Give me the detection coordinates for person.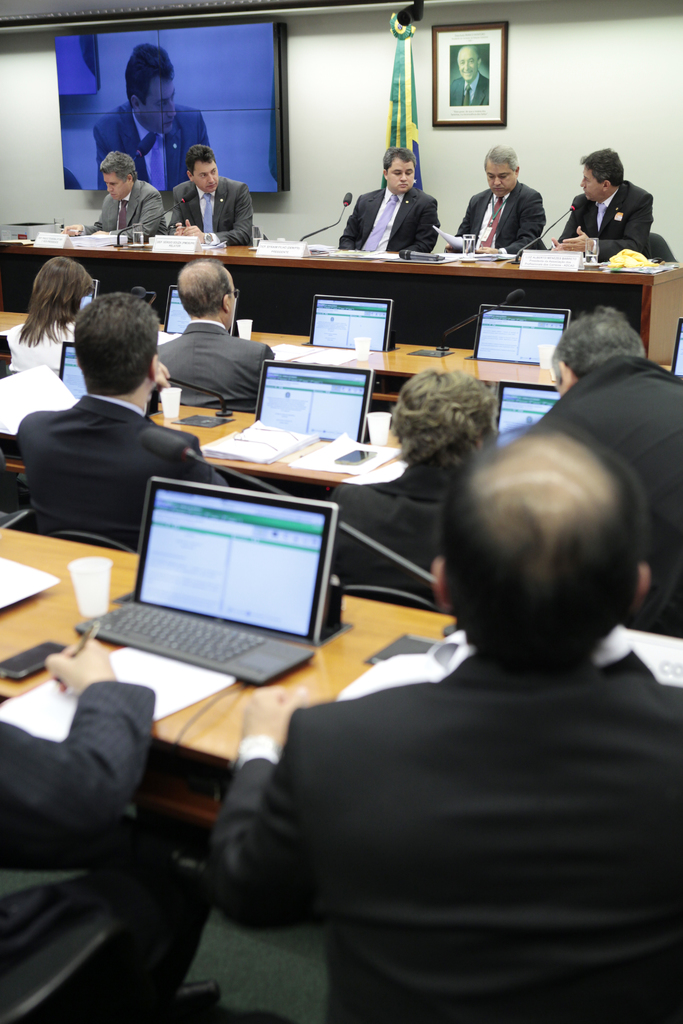
(x1=447, y1=45, x2=488, y2=109).
